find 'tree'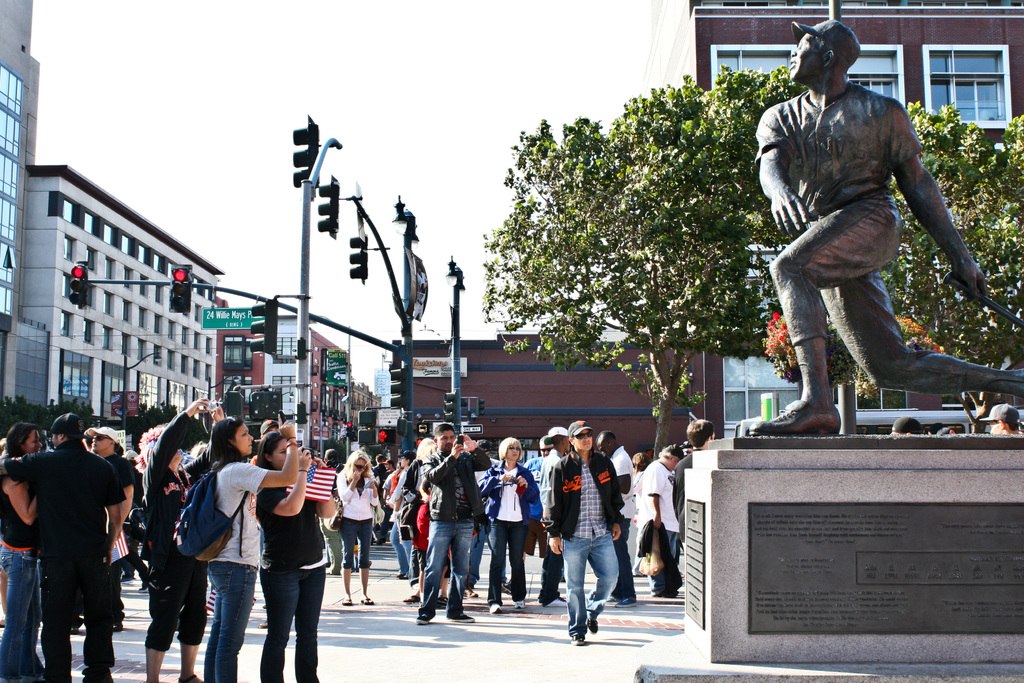
{"left": 900, "top": 97, "right": 1023, "bottom": 434}
